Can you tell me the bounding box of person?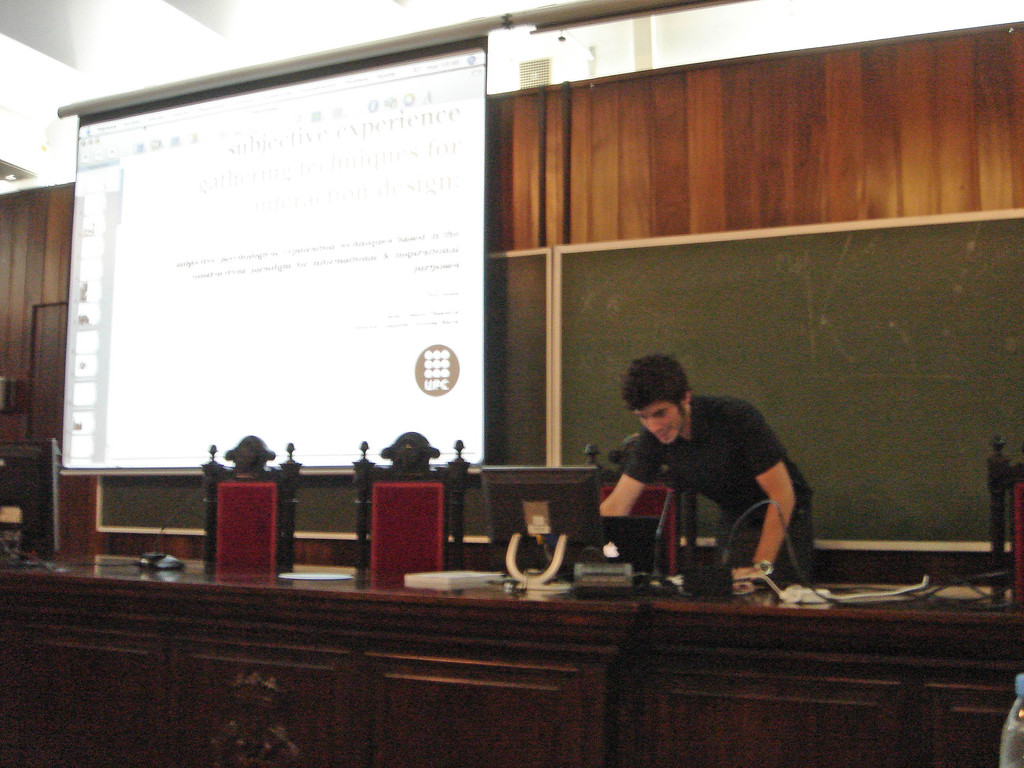
BBox(591, 359, 803, 617).
